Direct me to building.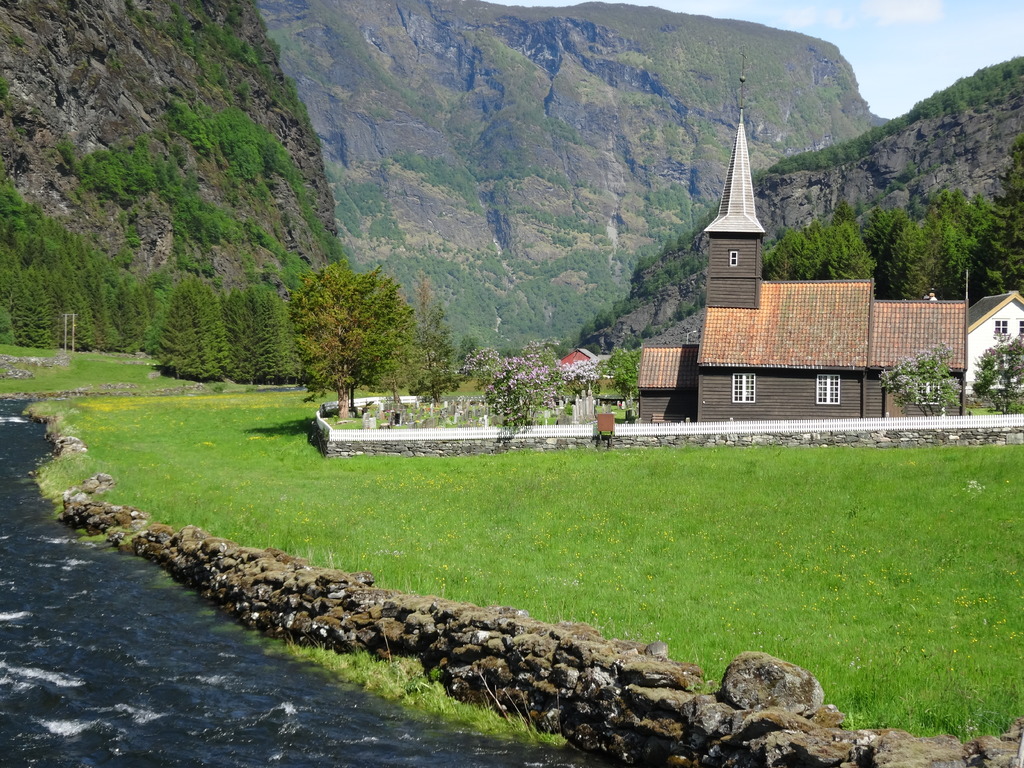
Direction: box=[963, 287, 1023, 389].
